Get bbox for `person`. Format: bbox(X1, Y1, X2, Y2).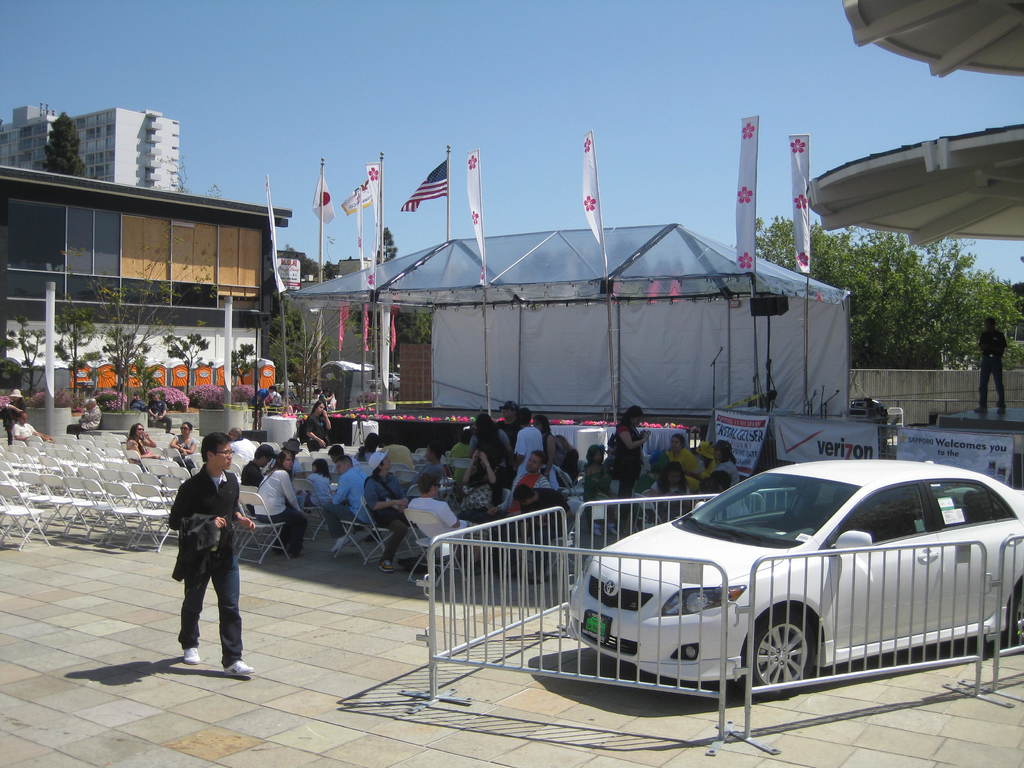
bbox(613, 404, 652, 517).
